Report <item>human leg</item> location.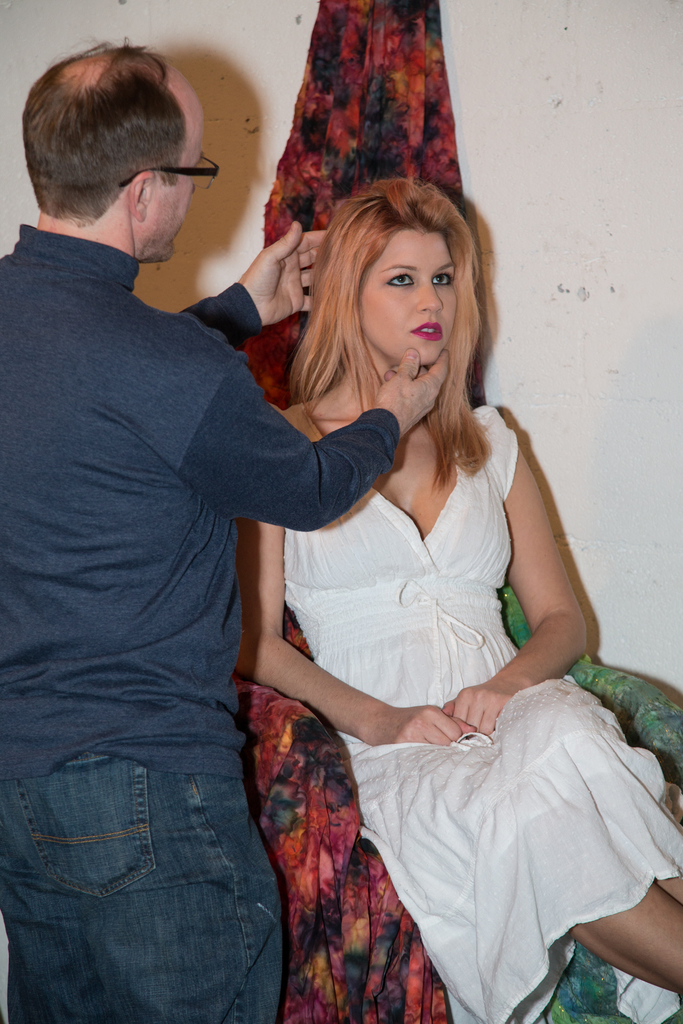
Report: bbox(0, 781, 127, 1020).
